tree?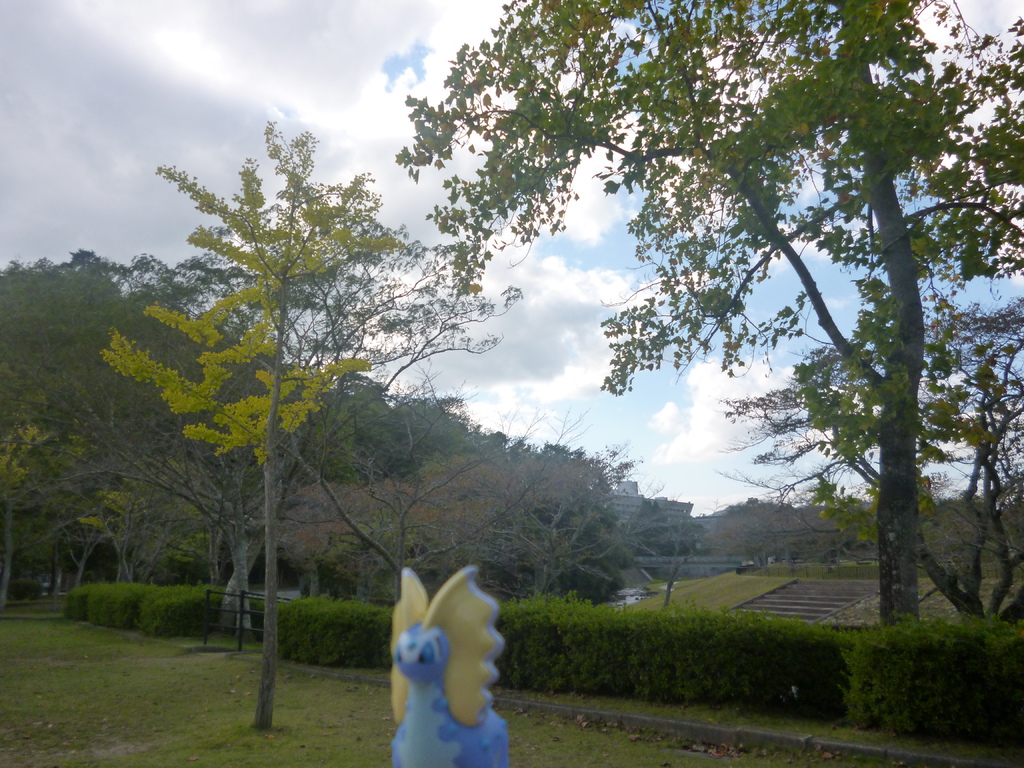
(left=382, top=0, right=1023, bottom=627)
